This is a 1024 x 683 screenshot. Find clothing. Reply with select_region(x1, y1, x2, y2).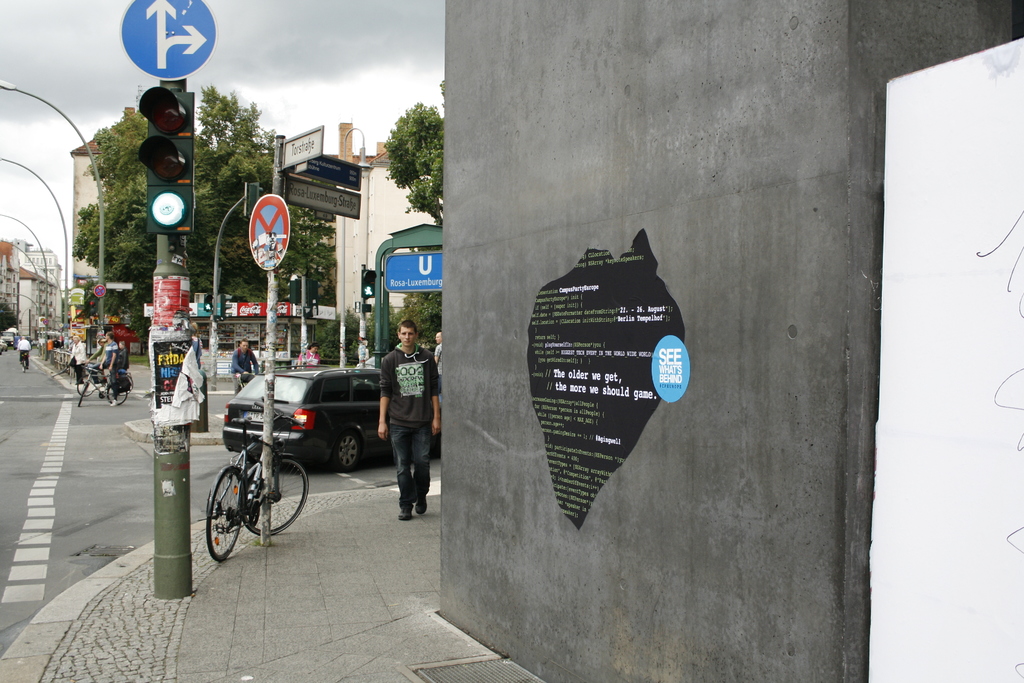
select_region(68, 339, 88, 381).
